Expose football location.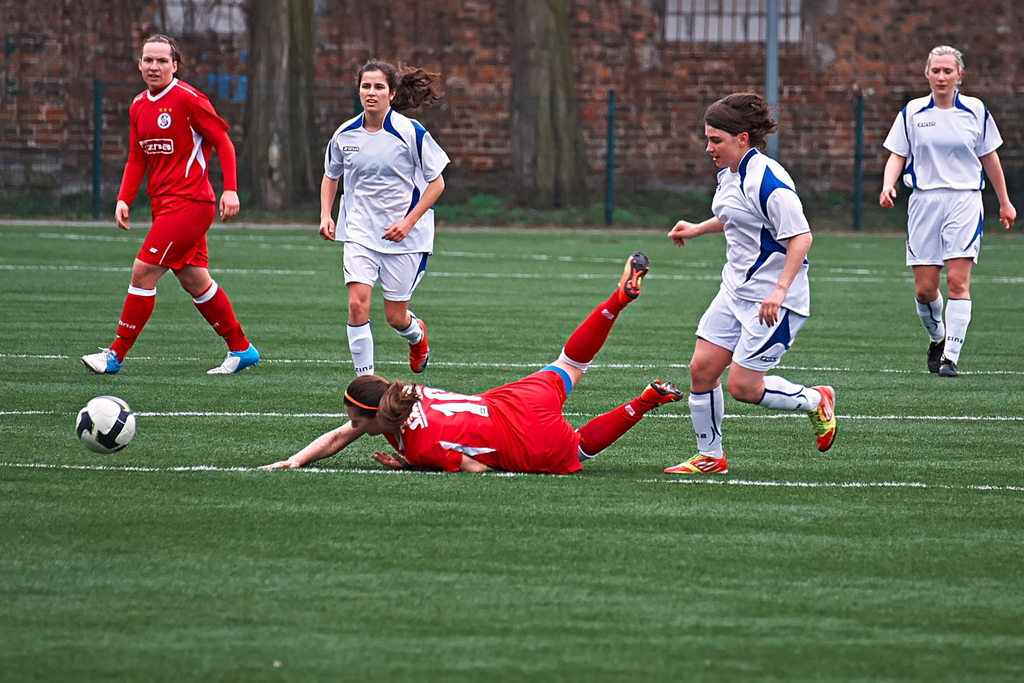
Exposed at (left=77, top=397, right=141, bottom=452).
